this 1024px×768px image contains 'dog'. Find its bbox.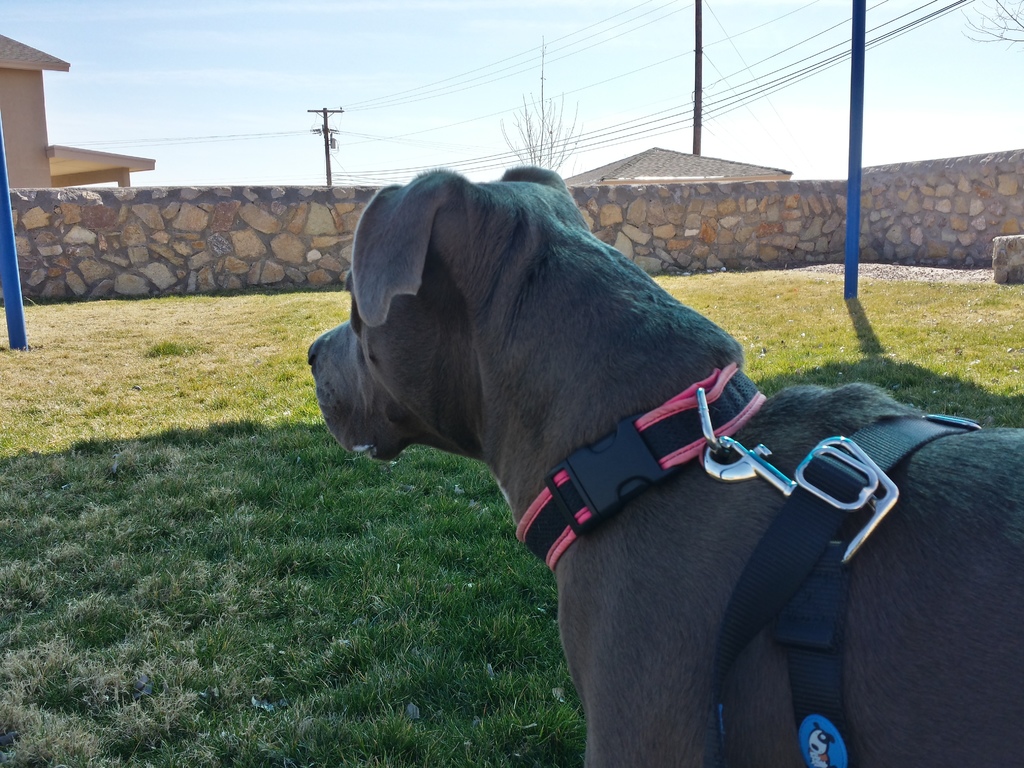
bbox=[307, 166, 1023, 767].
